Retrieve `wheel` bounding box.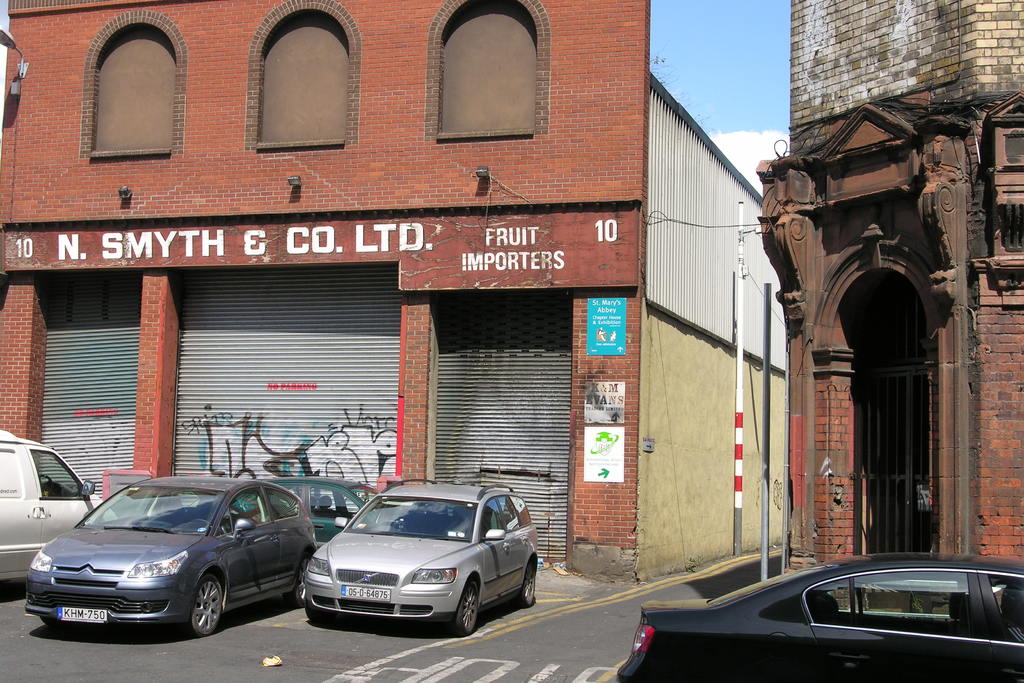
Bounding box: (307, 608, 316, 629).
